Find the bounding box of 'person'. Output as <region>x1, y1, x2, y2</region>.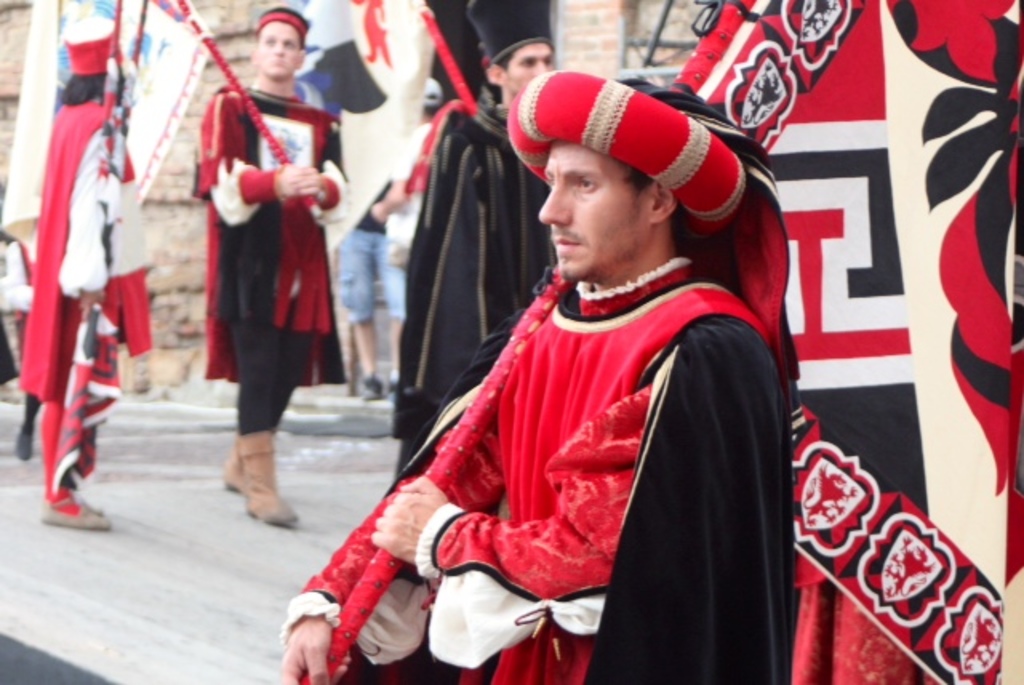
<region>328, 170, 410, 415</region>.
